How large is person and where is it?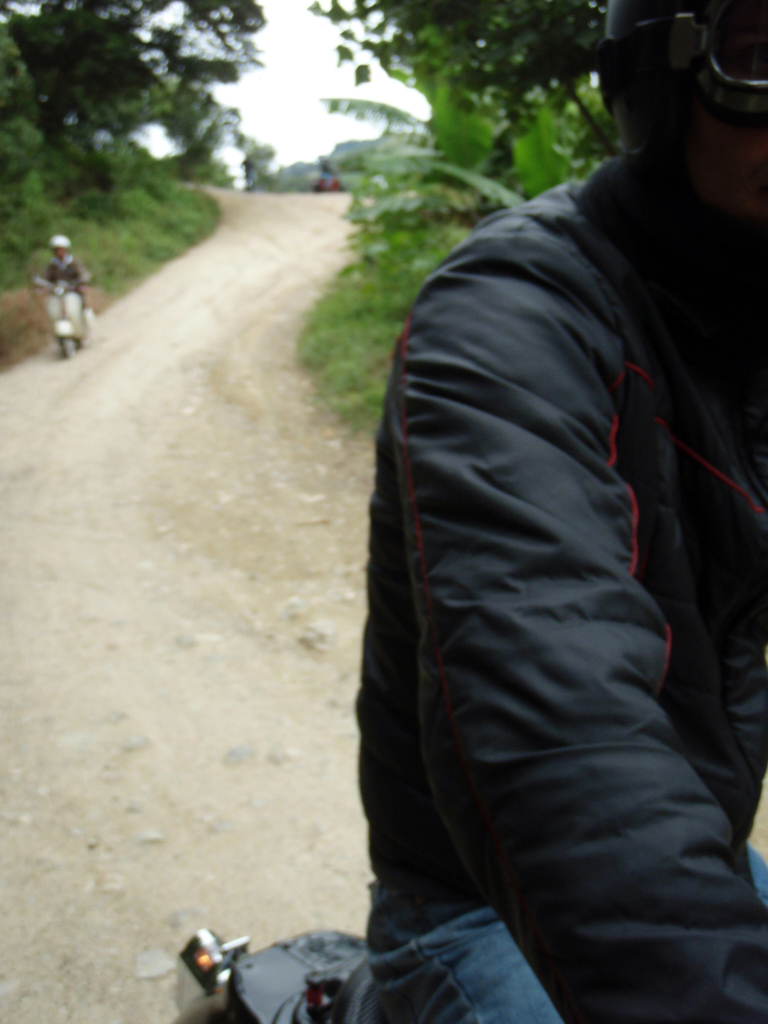
Bounding box: locate(37, 230, 93, 319).
